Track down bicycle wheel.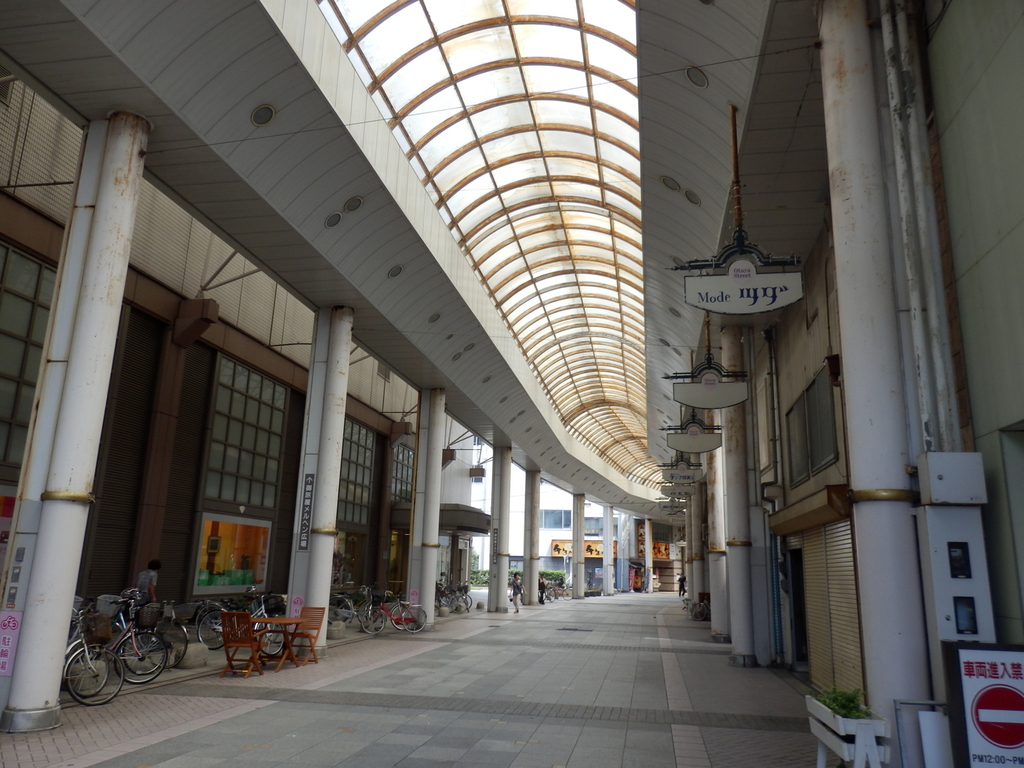
Tracked to rect(70, 639, 110, 701).
